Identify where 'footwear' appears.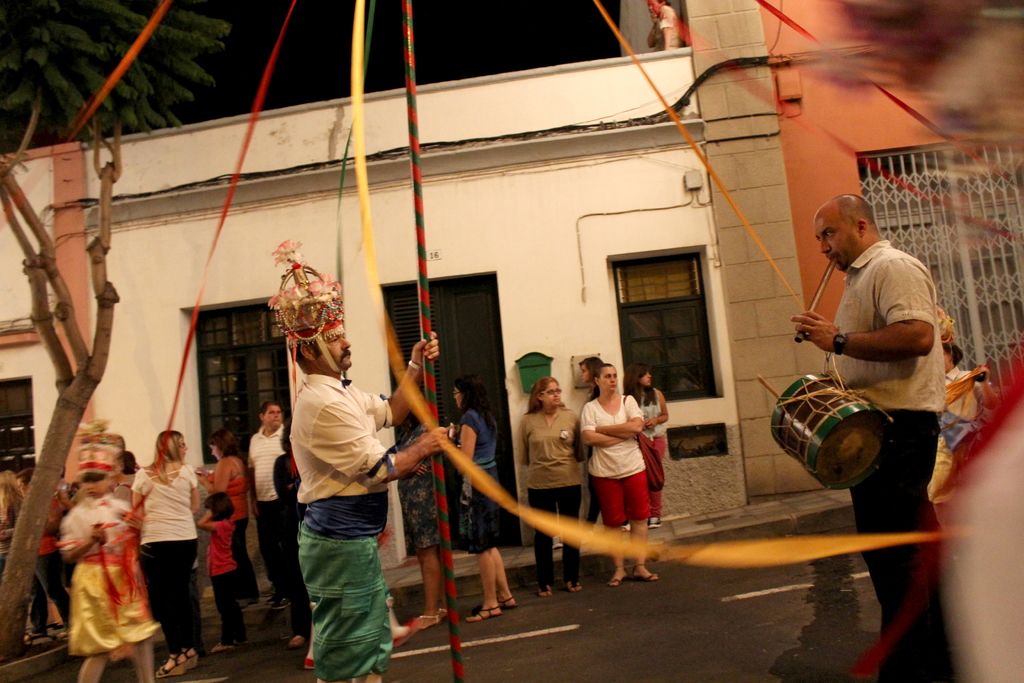
Appears at locate(394, 616, 418, 649).
